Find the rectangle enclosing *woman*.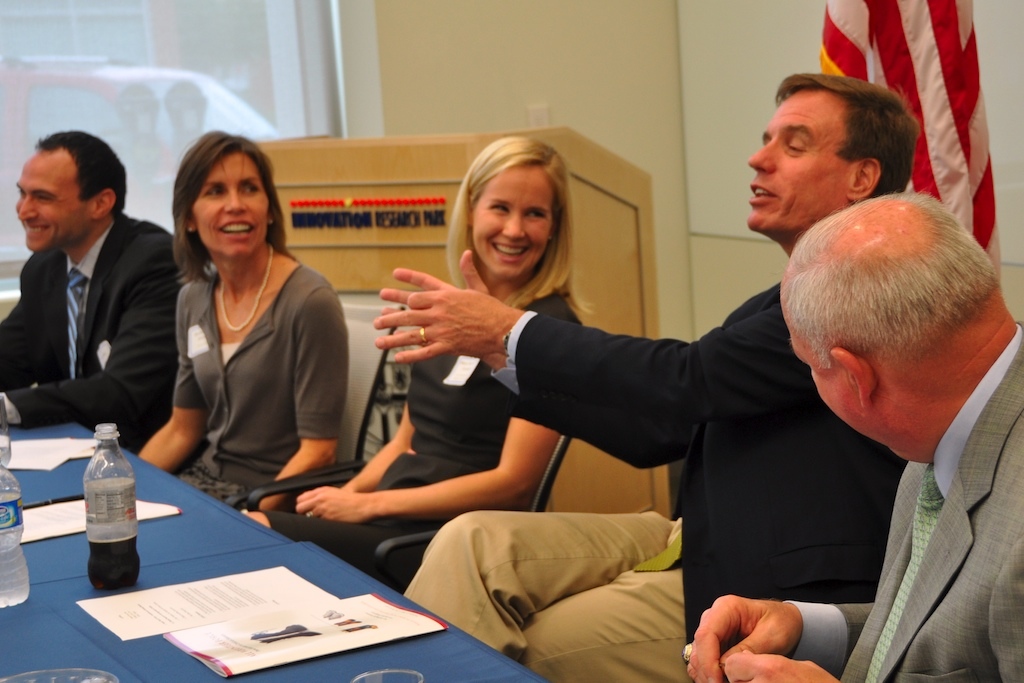
[x1=248, y1=130, x2=594, y2=602].
